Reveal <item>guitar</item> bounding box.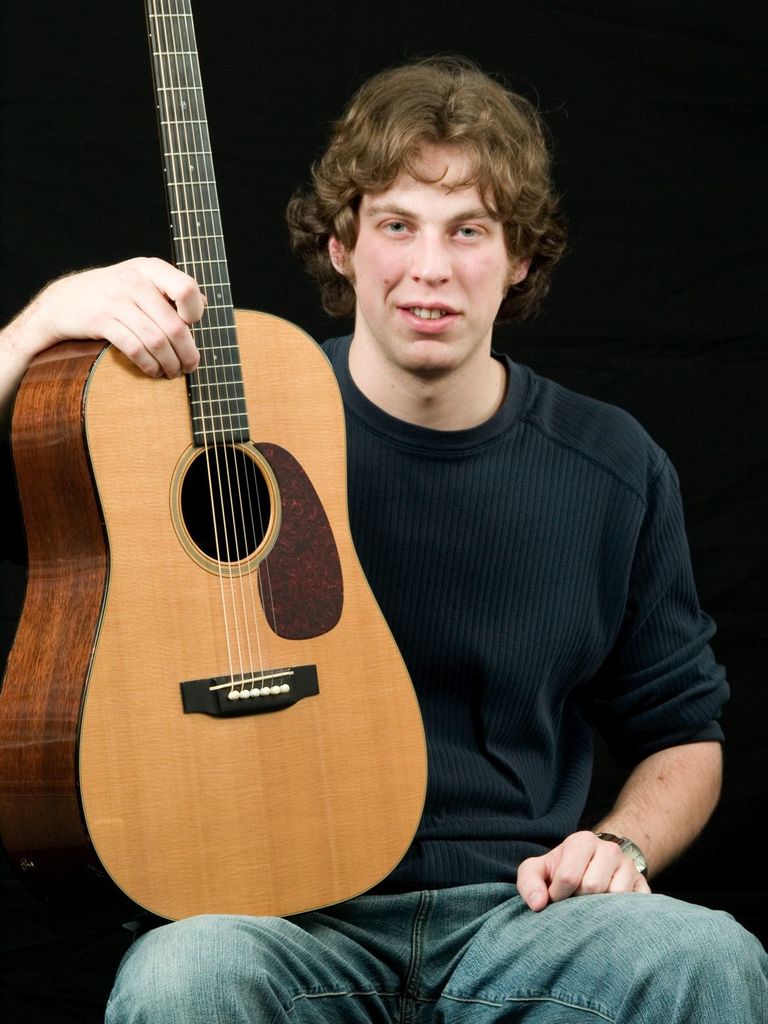
Revealed: bbox(23, 17, 433, 928).
